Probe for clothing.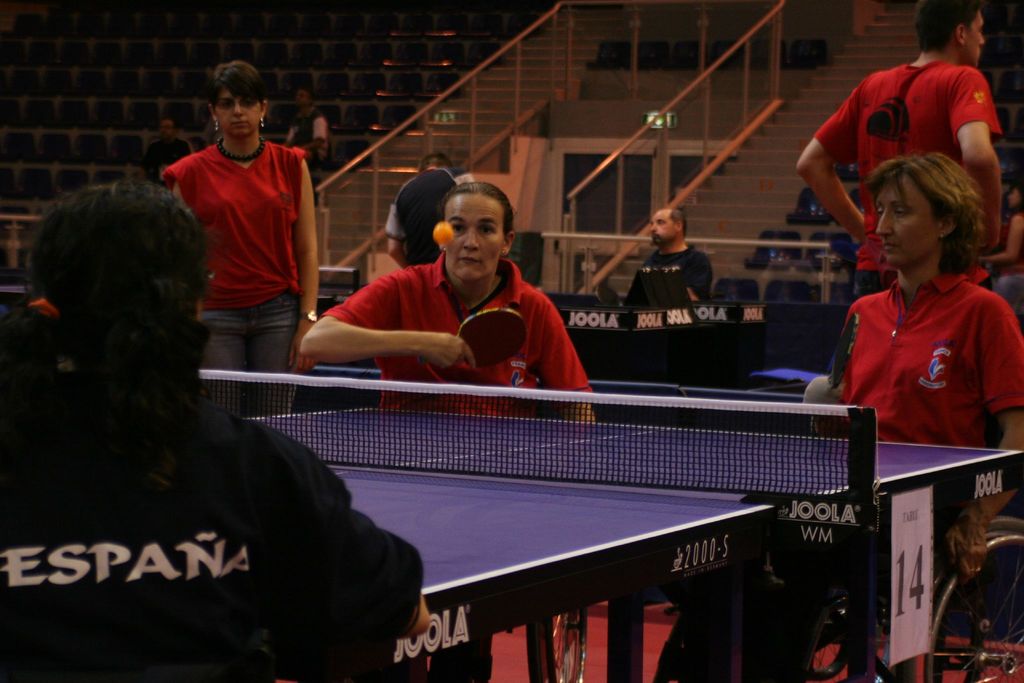
Probe result: left=620, top=239, right=714, bottom=315.
